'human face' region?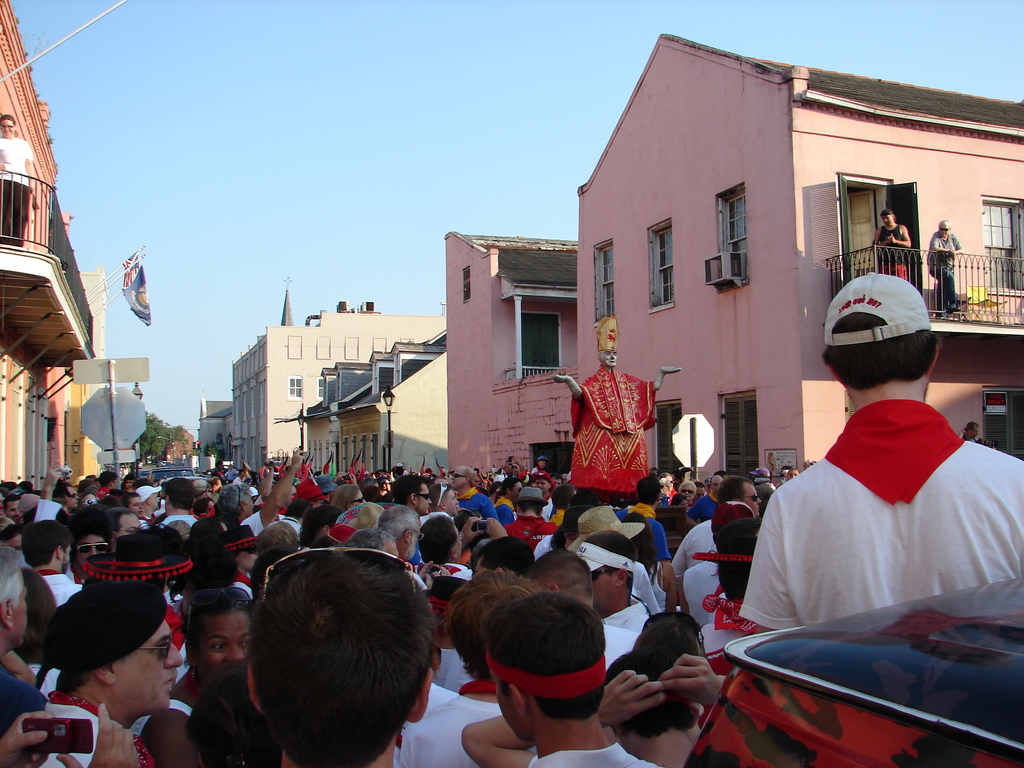
bbox(82, 494, 99, 508)
